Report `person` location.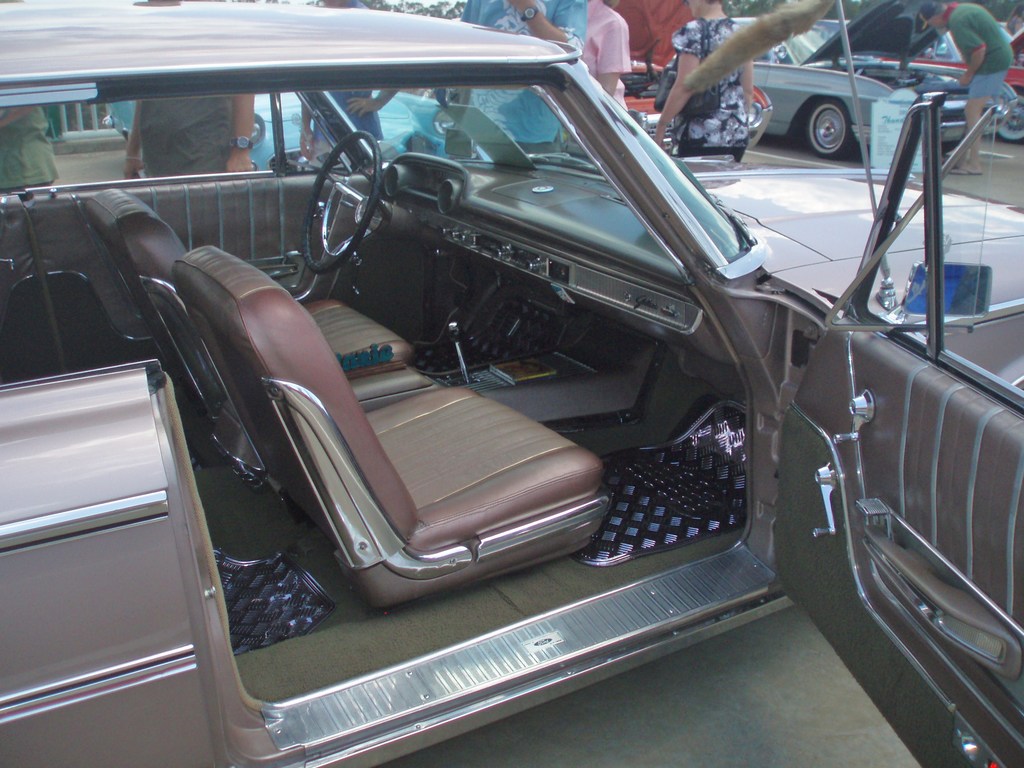
Report: locate(119, 87, 259, 180).
